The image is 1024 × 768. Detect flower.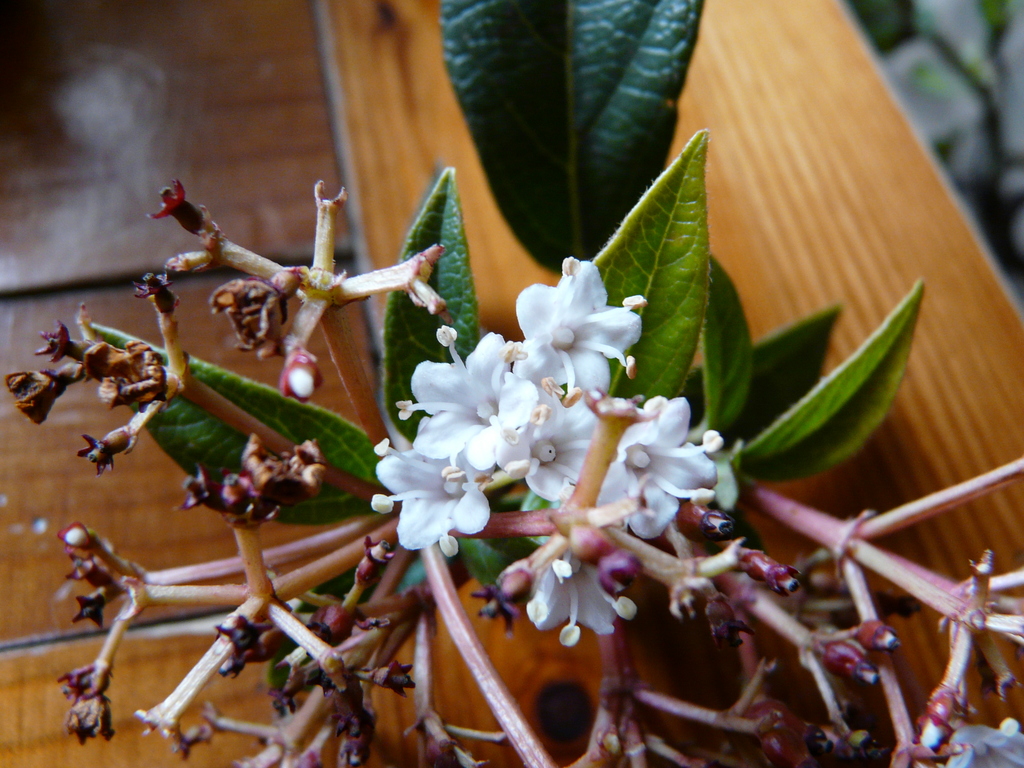
Detection: {"left": 947, "top": 717, "right": 1023, "bottom": 767}.
